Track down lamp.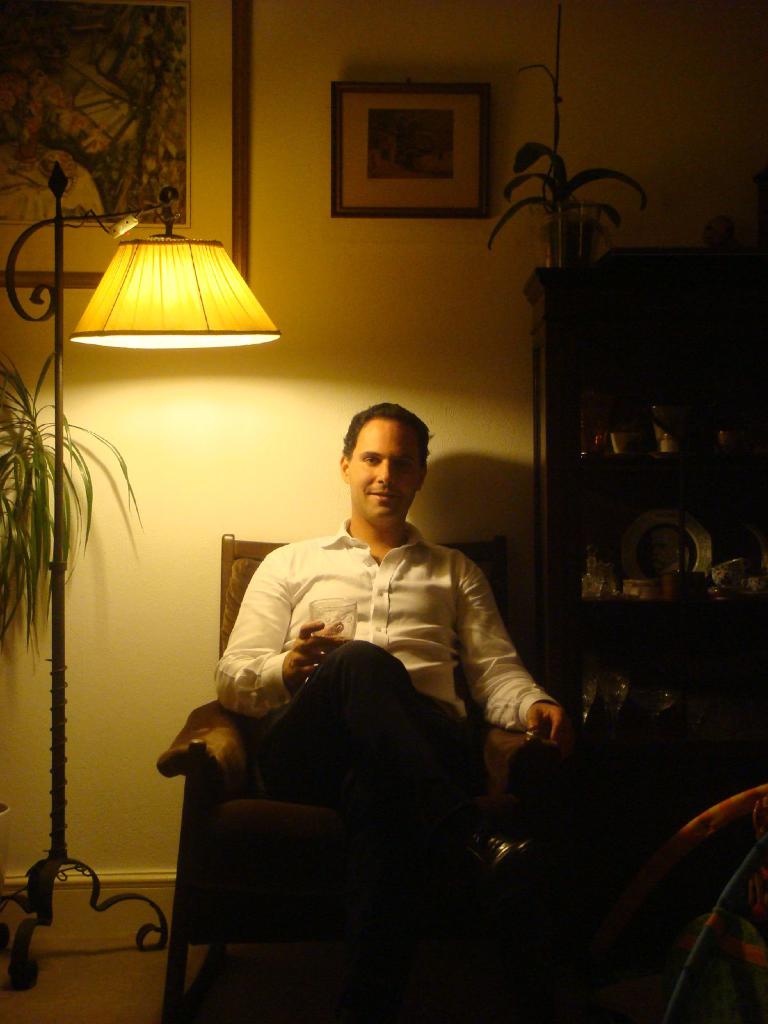
Tracked to bbox=(0, 155, 277, 989).
